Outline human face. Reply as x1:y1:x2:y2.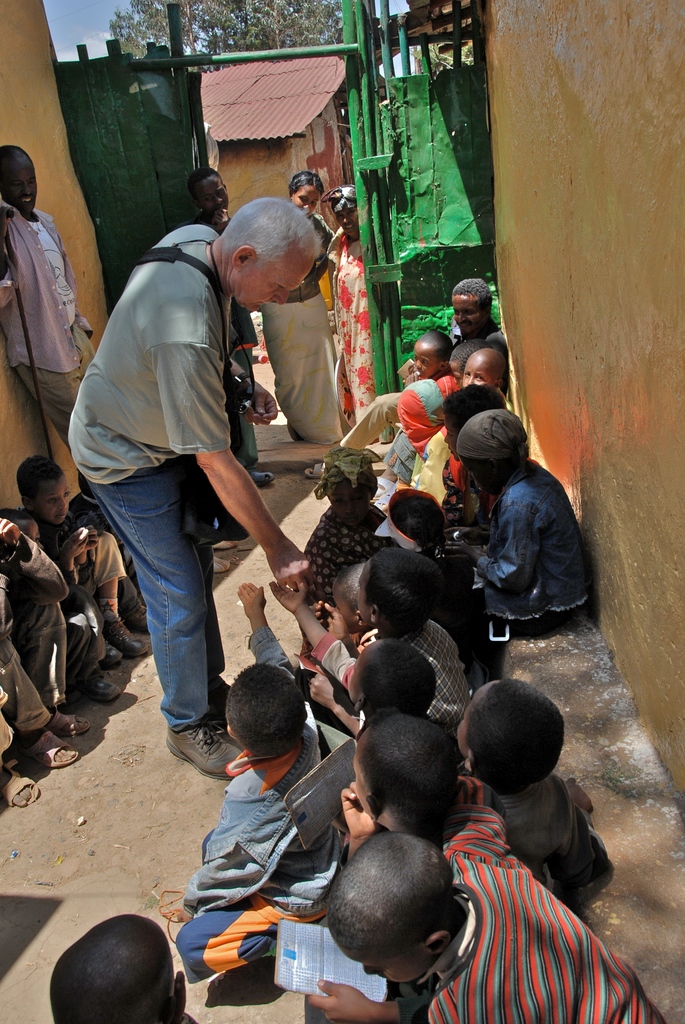
411:346:443:385.
